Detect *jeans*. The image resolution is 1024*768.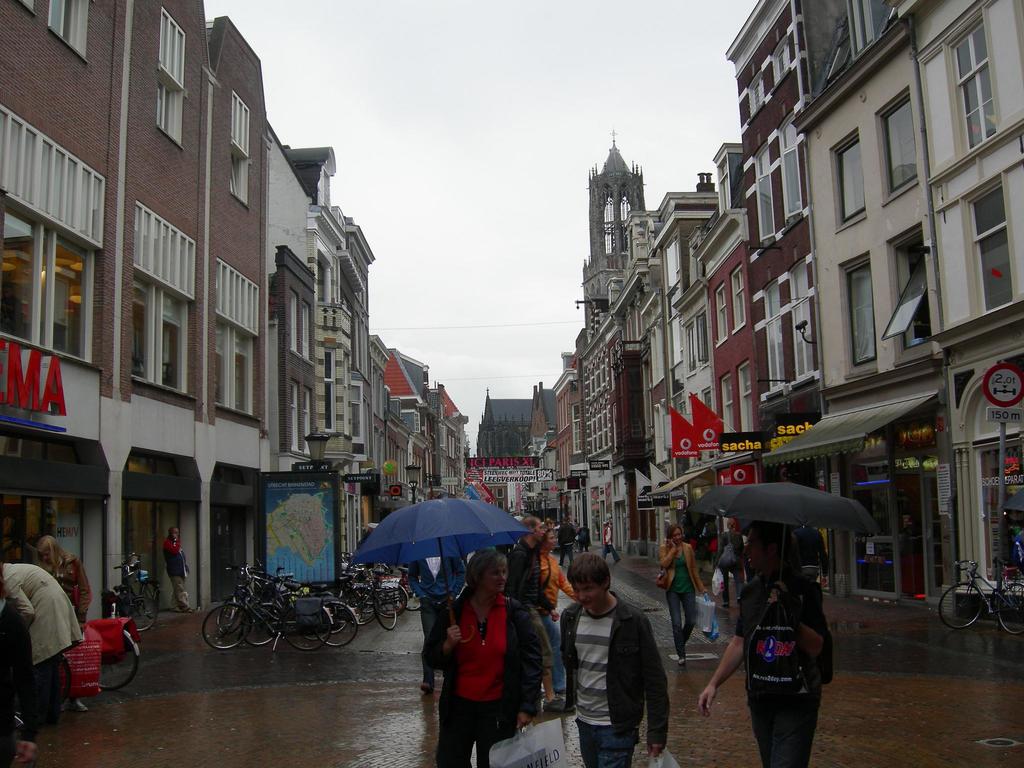
[x1=35, y1=654, x2=63, y2=721].
